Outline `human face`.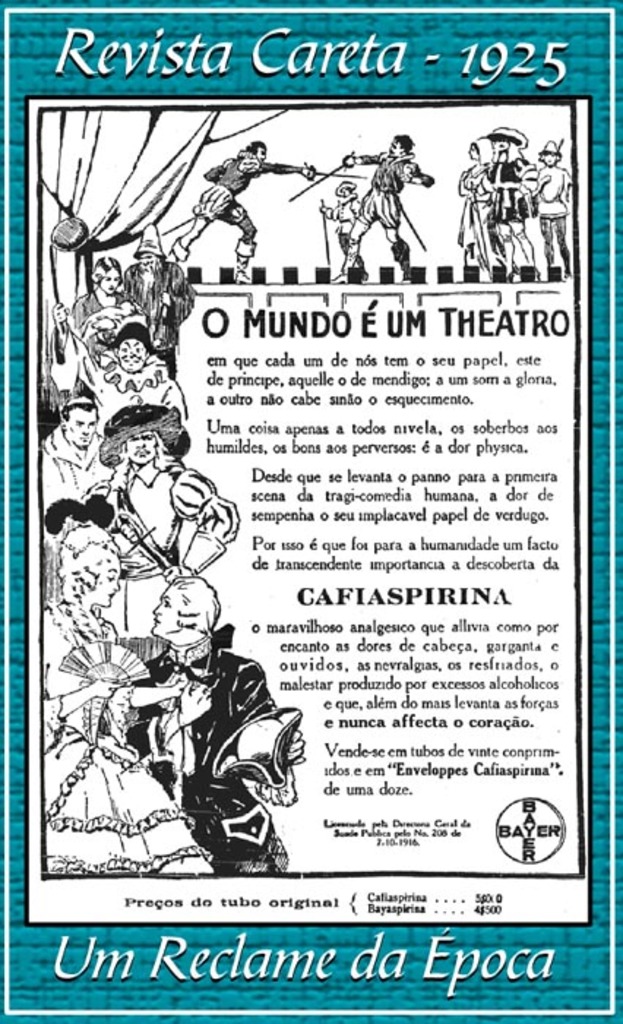
Outline: crop(127, 427, 154, 462).
